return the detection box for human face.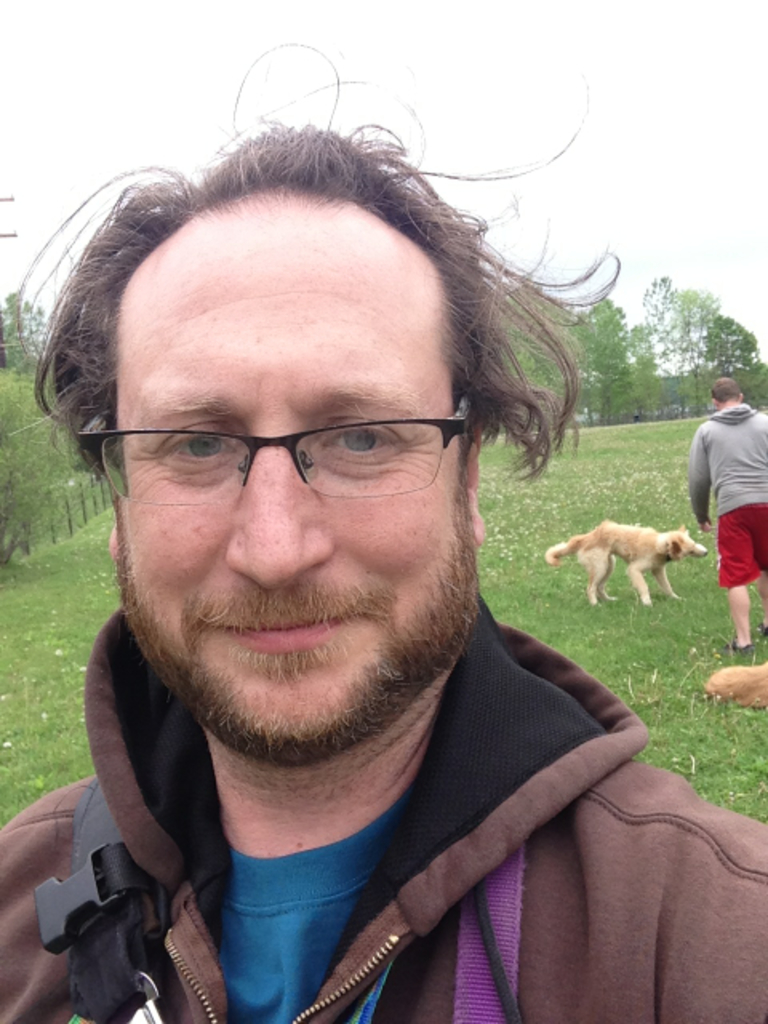
left=115, top=243, right=480, bottom=754.
